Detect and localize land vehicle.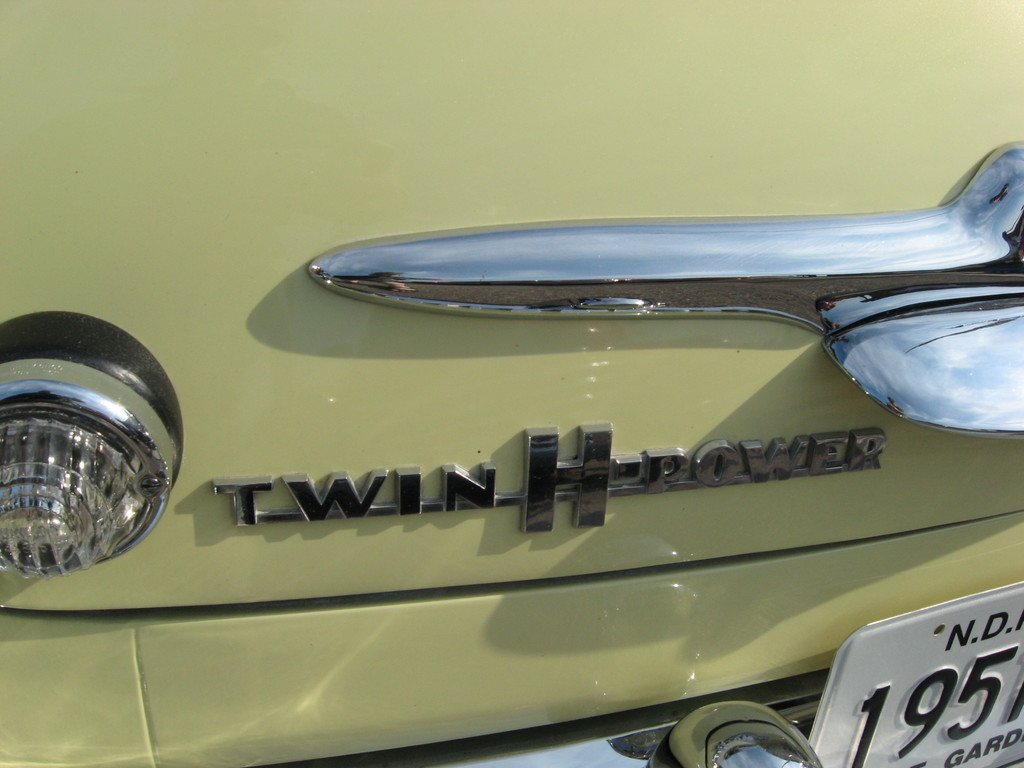
Localized at <box>0,0,1023,767</box>.
